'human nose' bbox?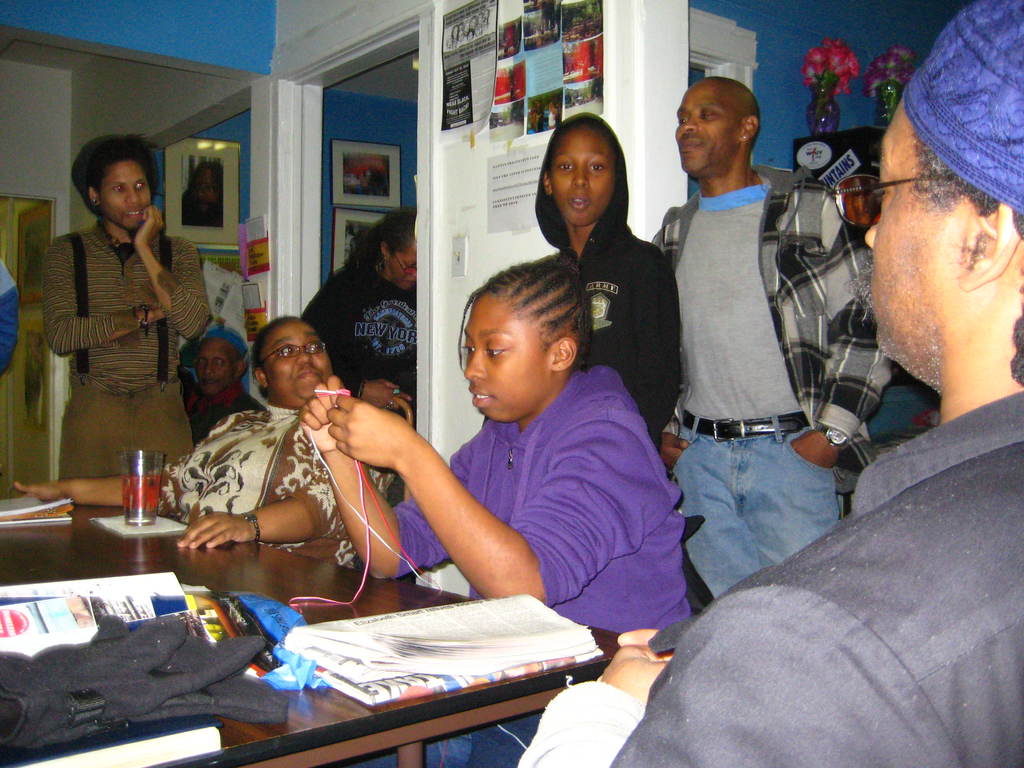
<box>864,220,878,246</box>
